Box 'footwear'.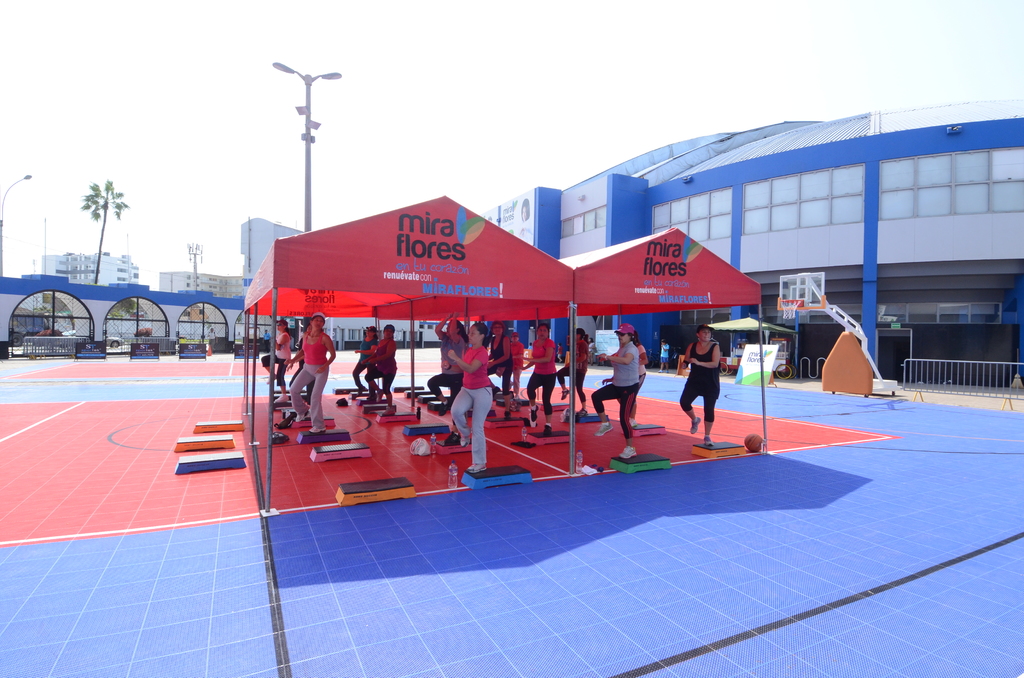
l=382, t=407, r=394, b=413.
